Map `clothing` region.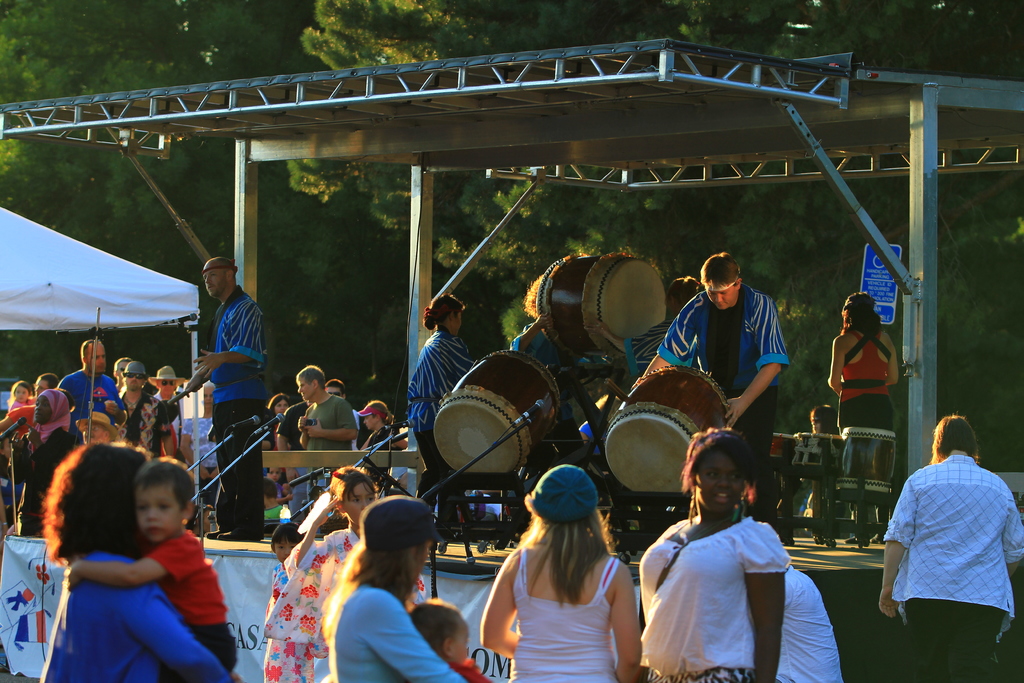
Mapped to rect(458, 658, 487, 682).
